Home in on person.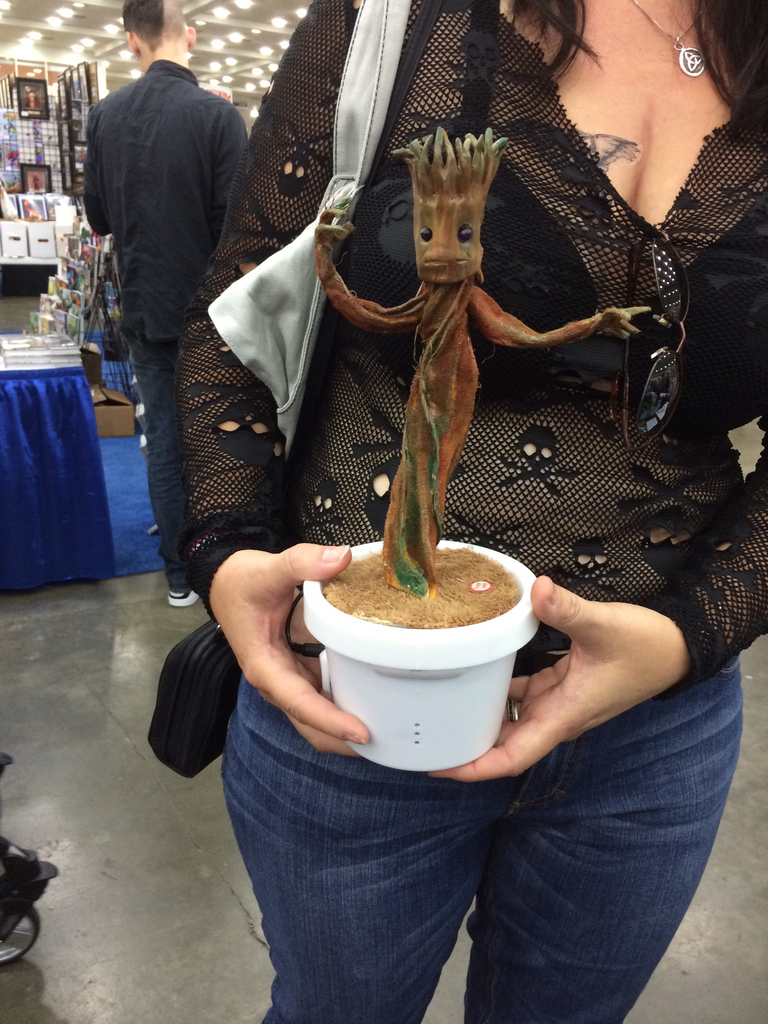
Homed in at BBox(79, 0, 311, 612).
